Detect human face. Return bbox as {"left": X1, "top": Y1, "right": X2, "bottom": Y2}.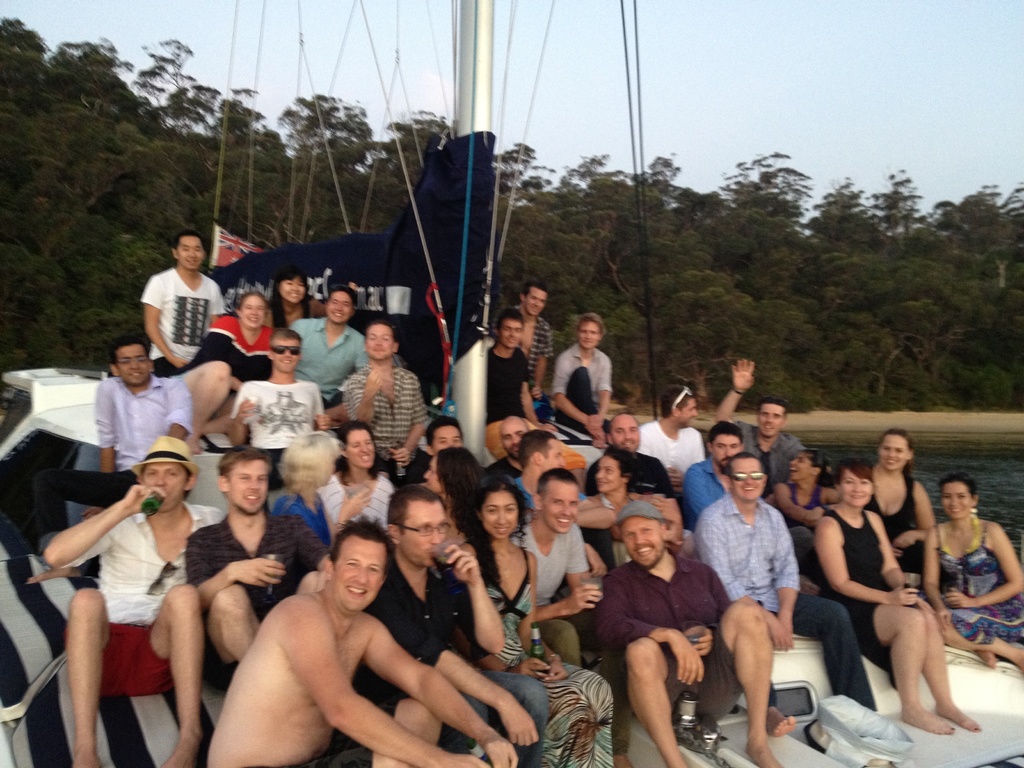
{"left": 761, "top": 403, "right": 785, "bottom": 437}.
